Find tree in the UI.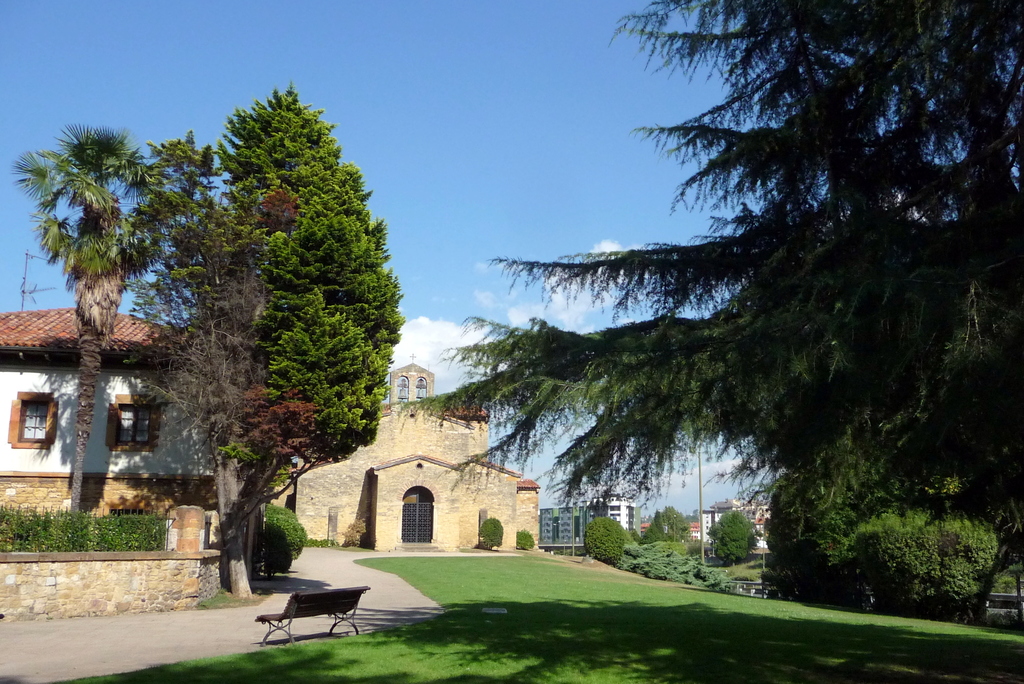
UI element at [left=140, top=130, right=236, bottom=530].
